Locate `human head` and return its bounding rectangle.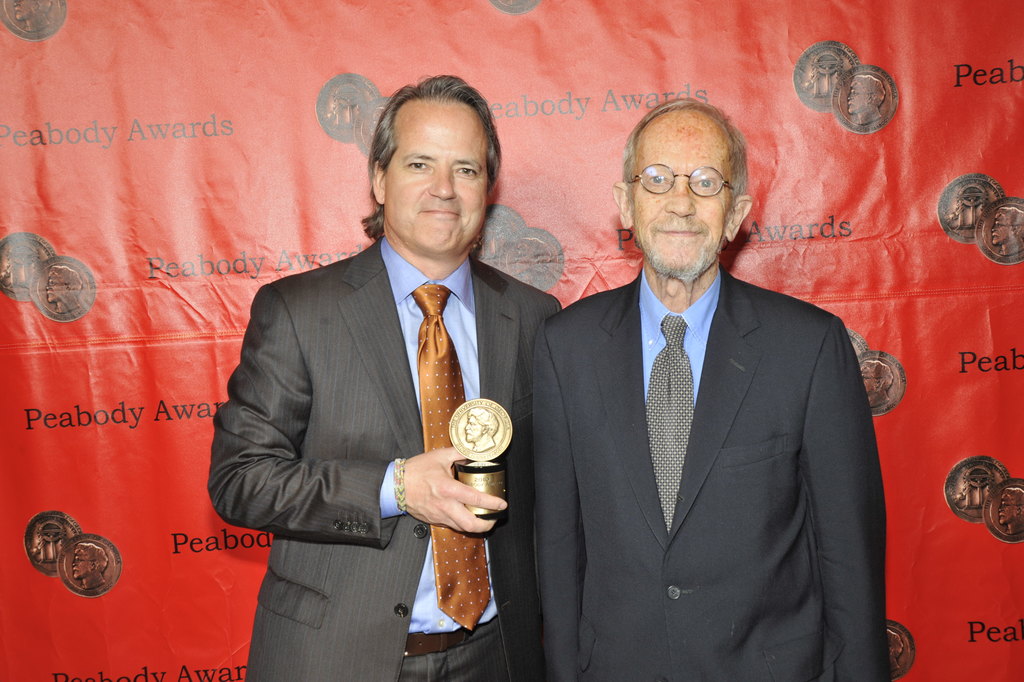
locate(617, 101, 763, 264).
